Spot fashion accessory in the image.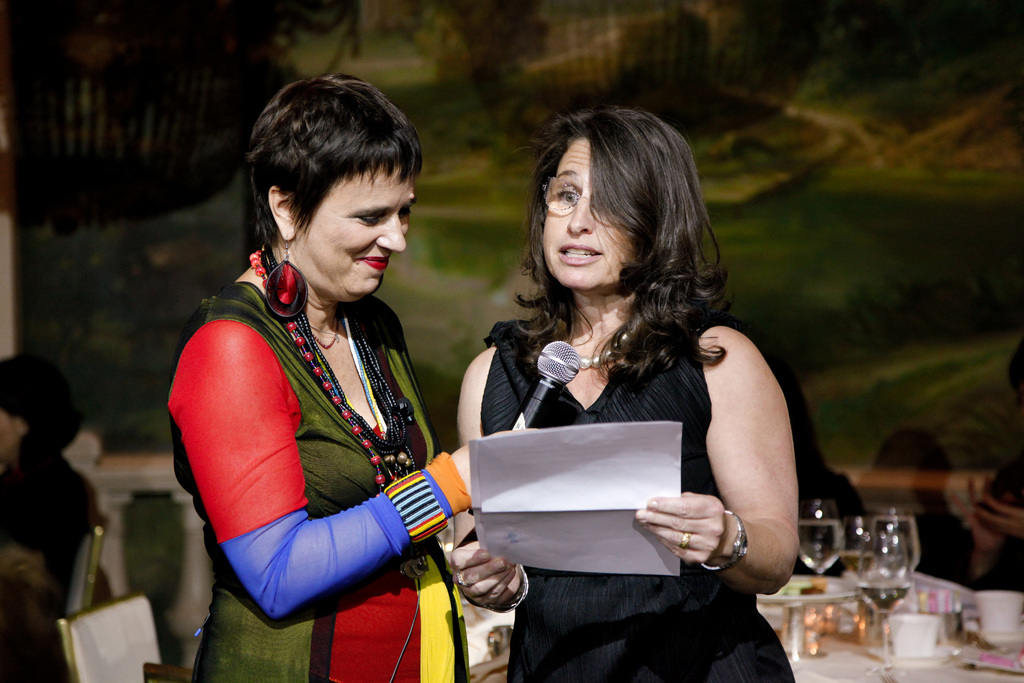
fashion accessory found at x1=509 y1=562 x2=531 y2=607.
